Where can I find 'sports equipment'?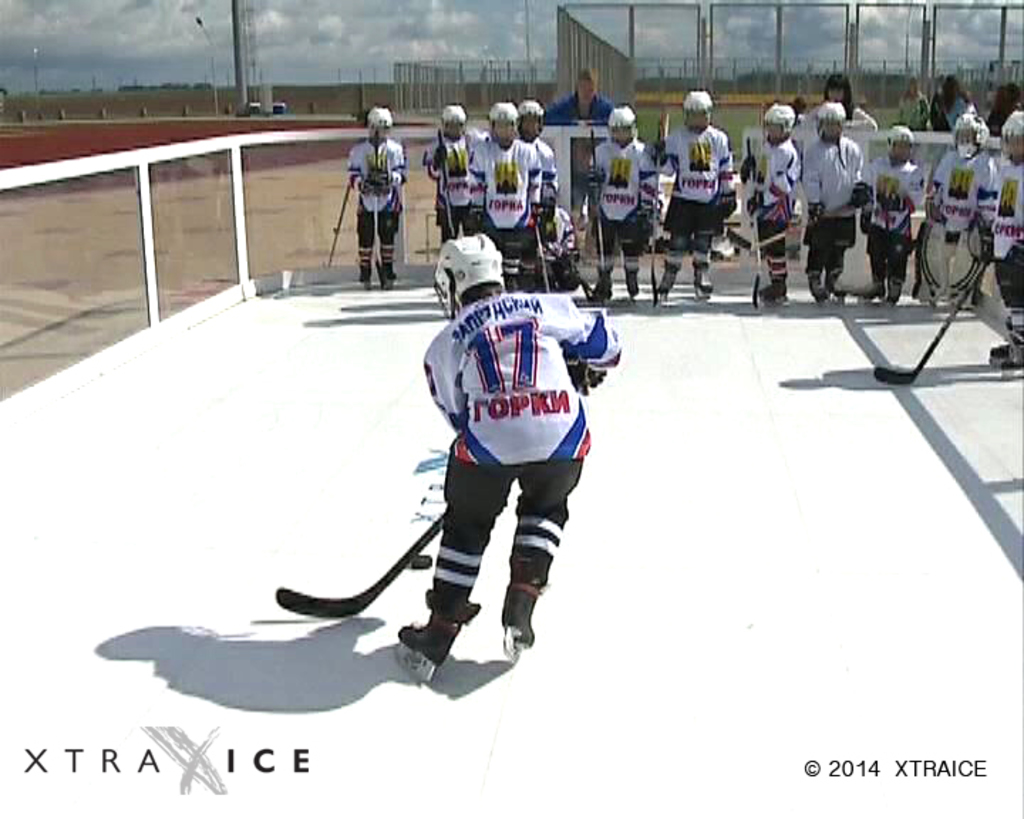
You can find it at 996:107:1023:159.
